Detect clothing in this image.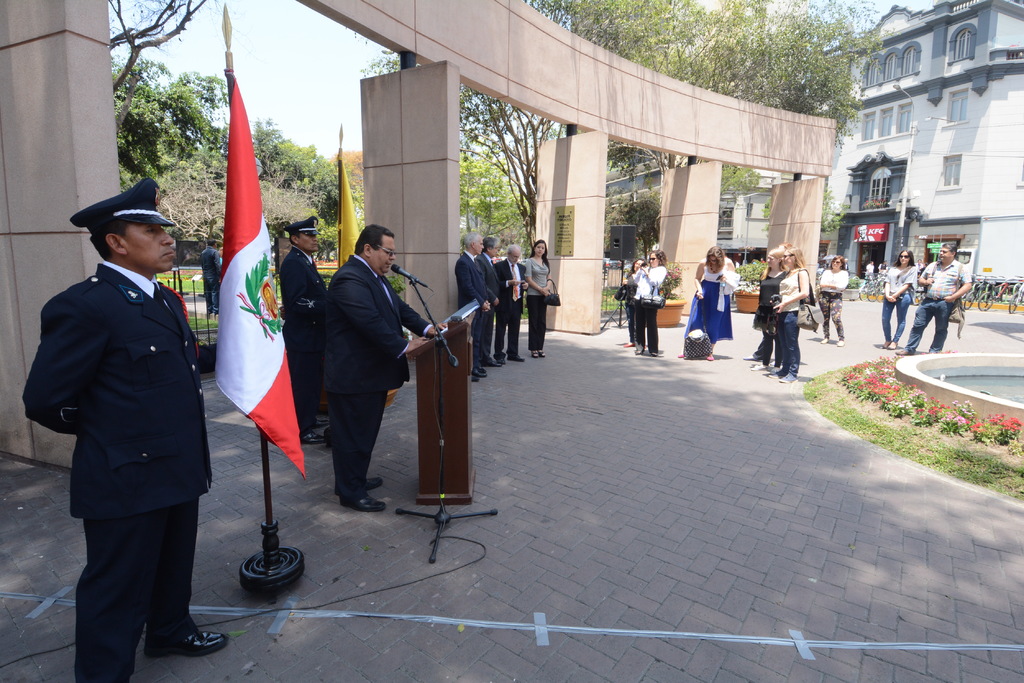
Detection: 200 244 224 314.
